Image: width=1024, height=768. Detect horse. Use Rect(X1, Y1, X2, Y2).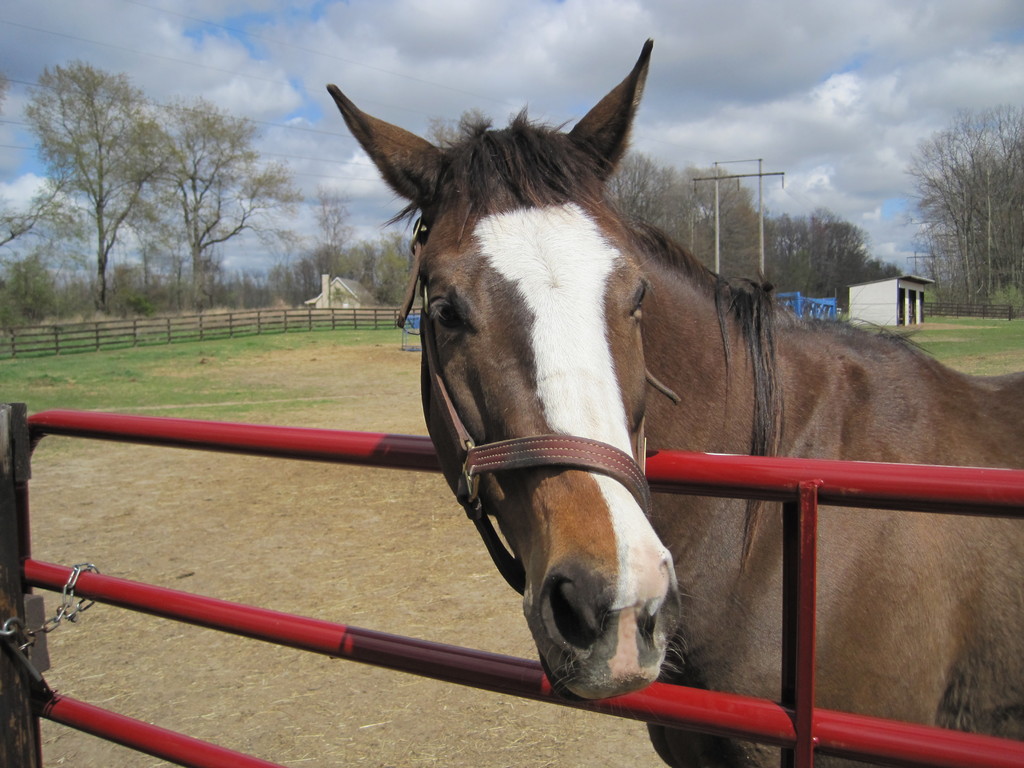
Rect(318, 33, 1023, 767).
